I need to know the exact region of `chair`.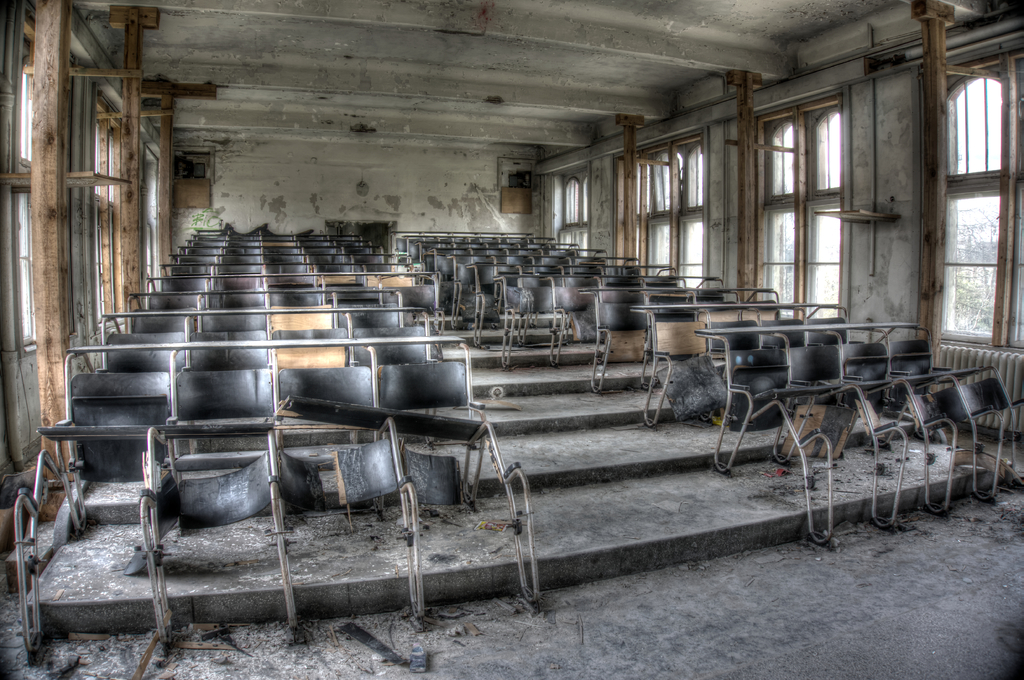
Region: [772,326,847,439].
